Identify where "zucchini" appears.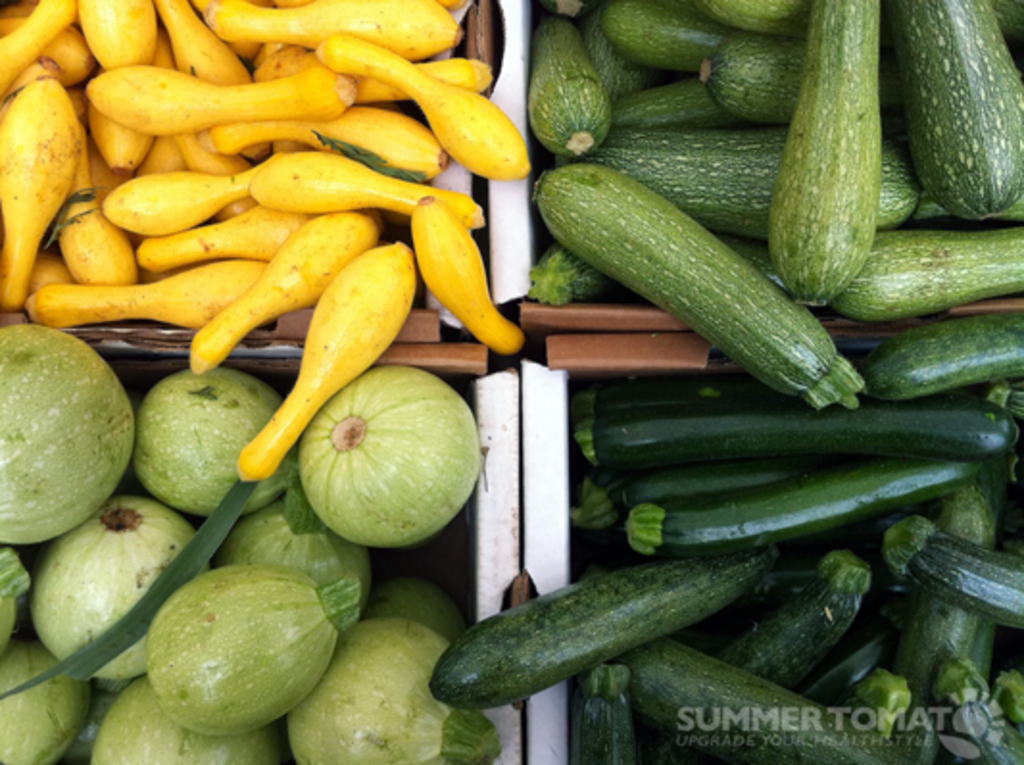
Appears at detection(753, 0, 897, 309).
